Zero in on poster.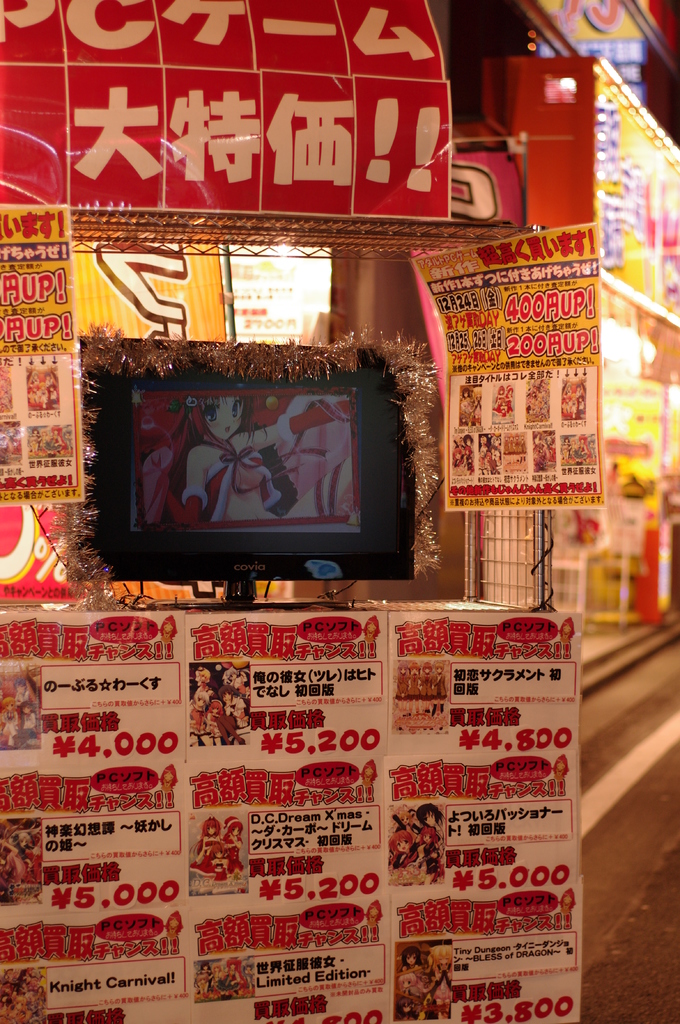
Zeroed in: locate(406, 211, 607, 513).
